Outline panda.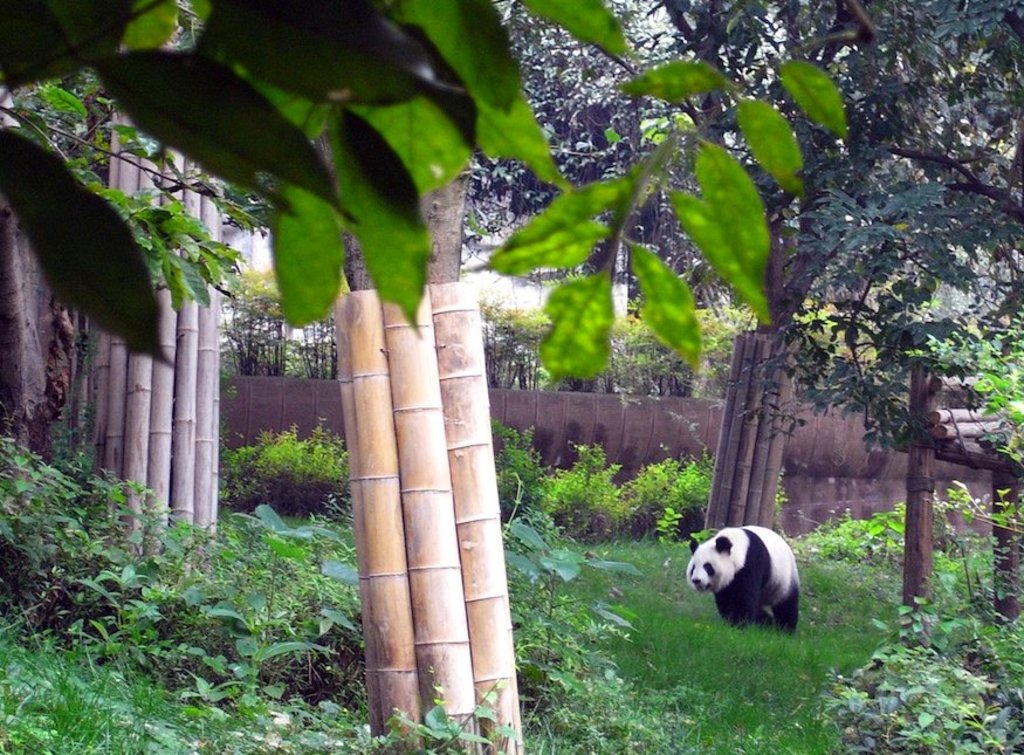
Outline: crop(682, 524, 798, 632).
